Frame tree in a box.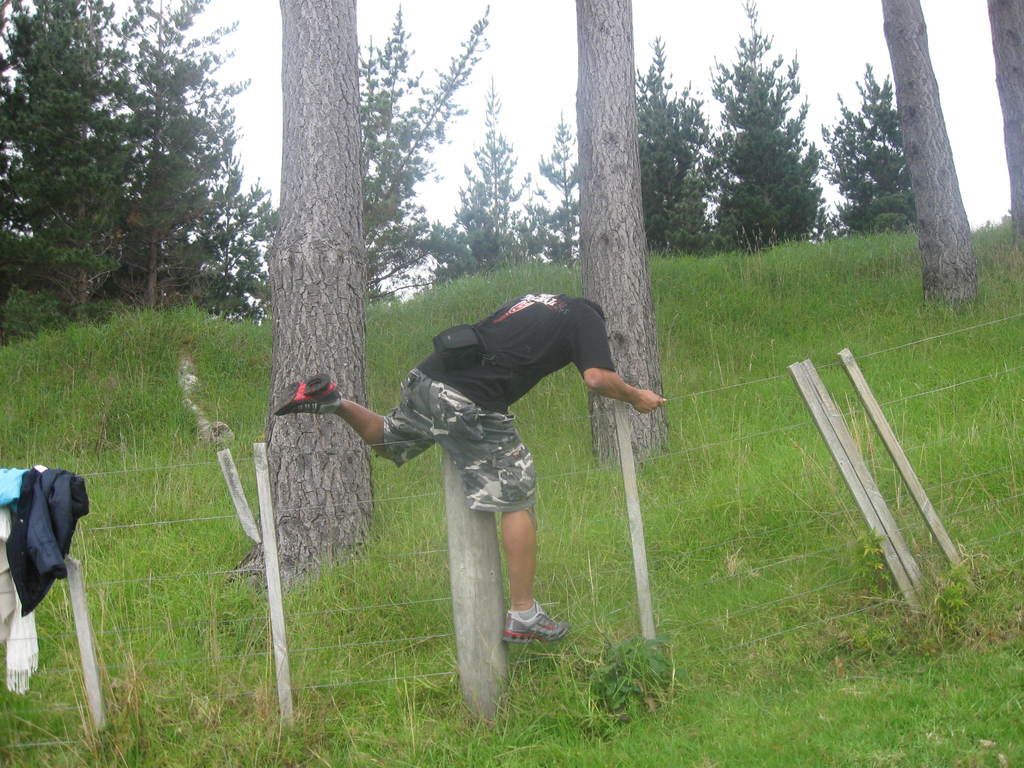
x1=983, y1=0, x2=1023, y2=256.
